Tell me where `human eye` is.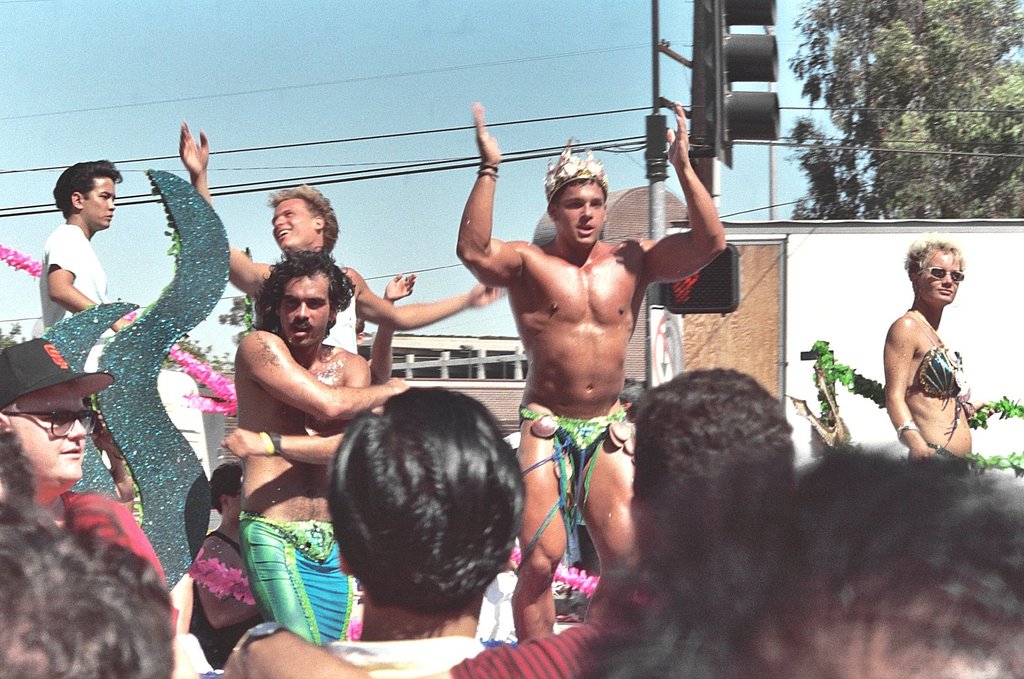
`human eye` is at 98,193,109,200.
